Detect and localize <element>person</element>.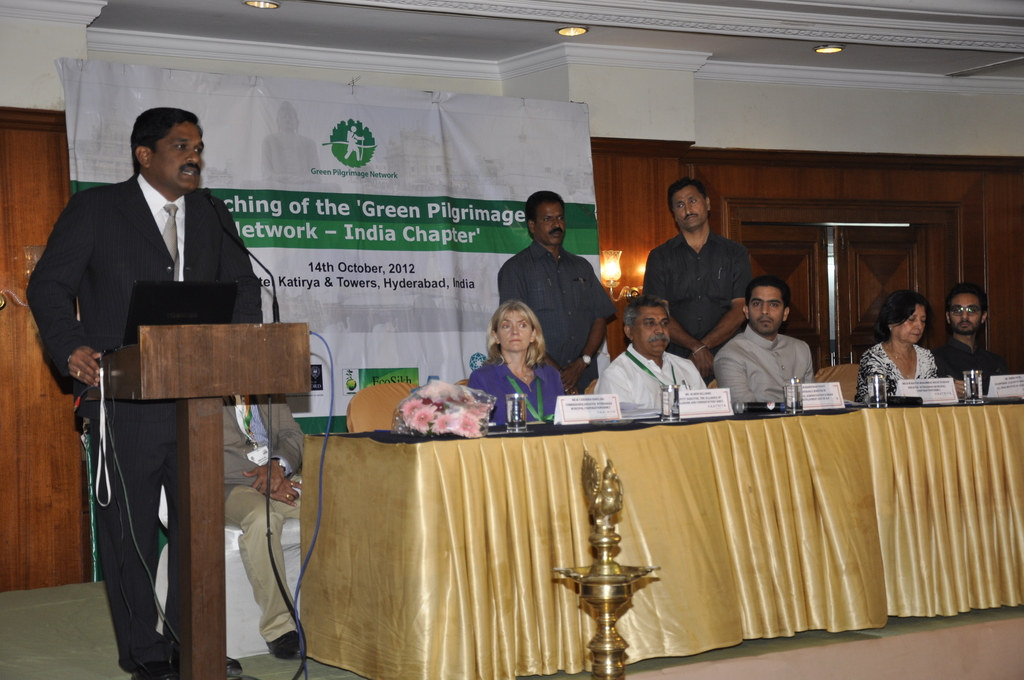
Localized at [x1=54, y1=89, x2=266, y2=660].
